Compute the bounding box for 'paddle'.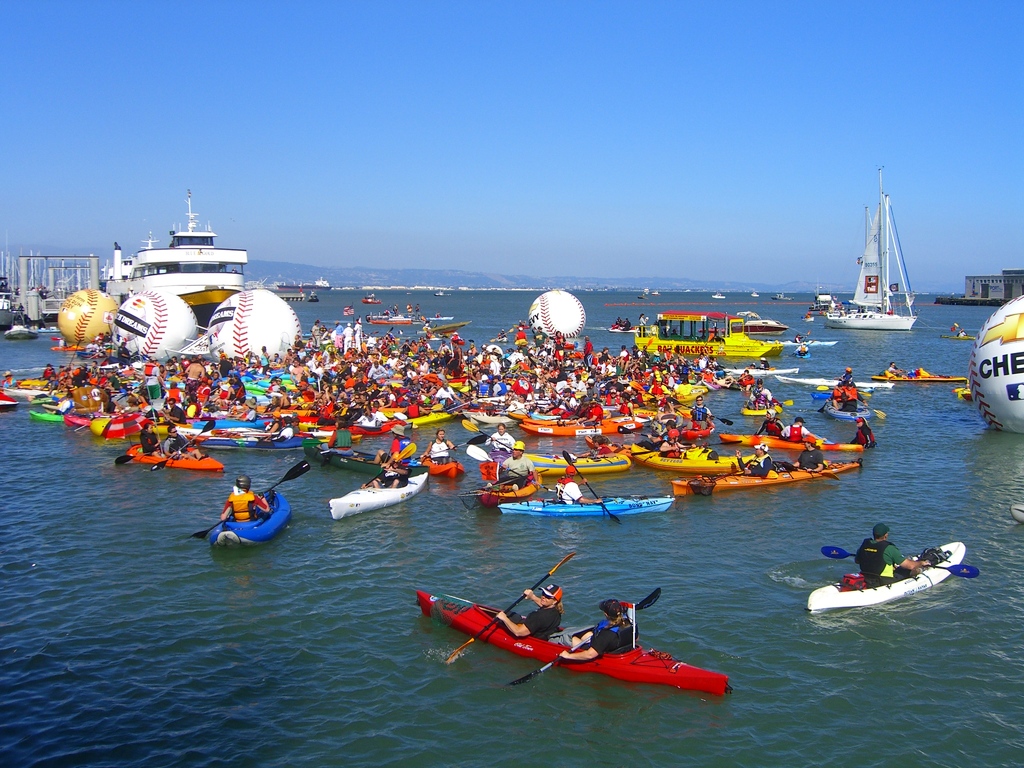
detection(188, 461, 312, 540).
